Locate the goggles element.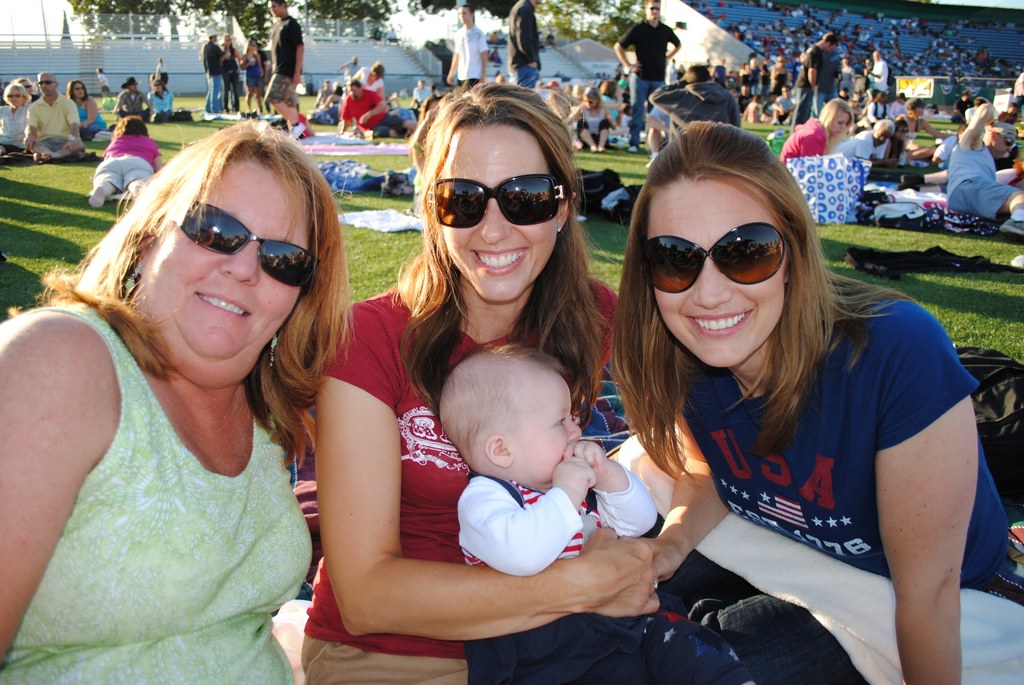
Element bbox: locate(173, 206, 323, 288).
